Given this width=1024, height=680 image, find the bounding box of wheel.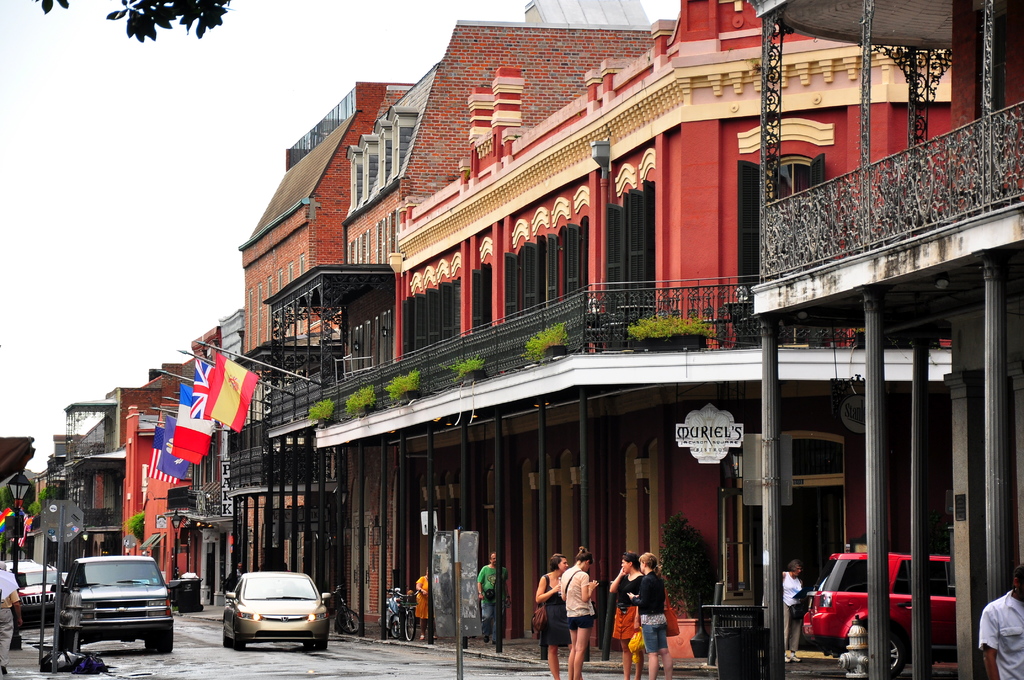
155, 621, 175, 650.
